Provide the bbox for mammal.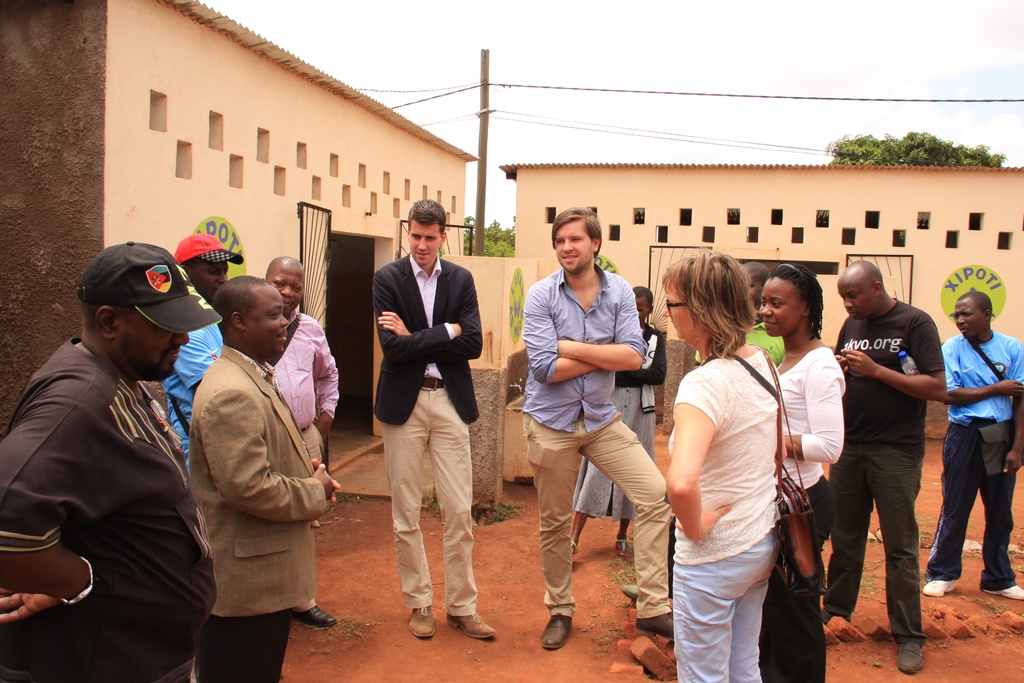
l=518, t=204, r=674, b=656.
